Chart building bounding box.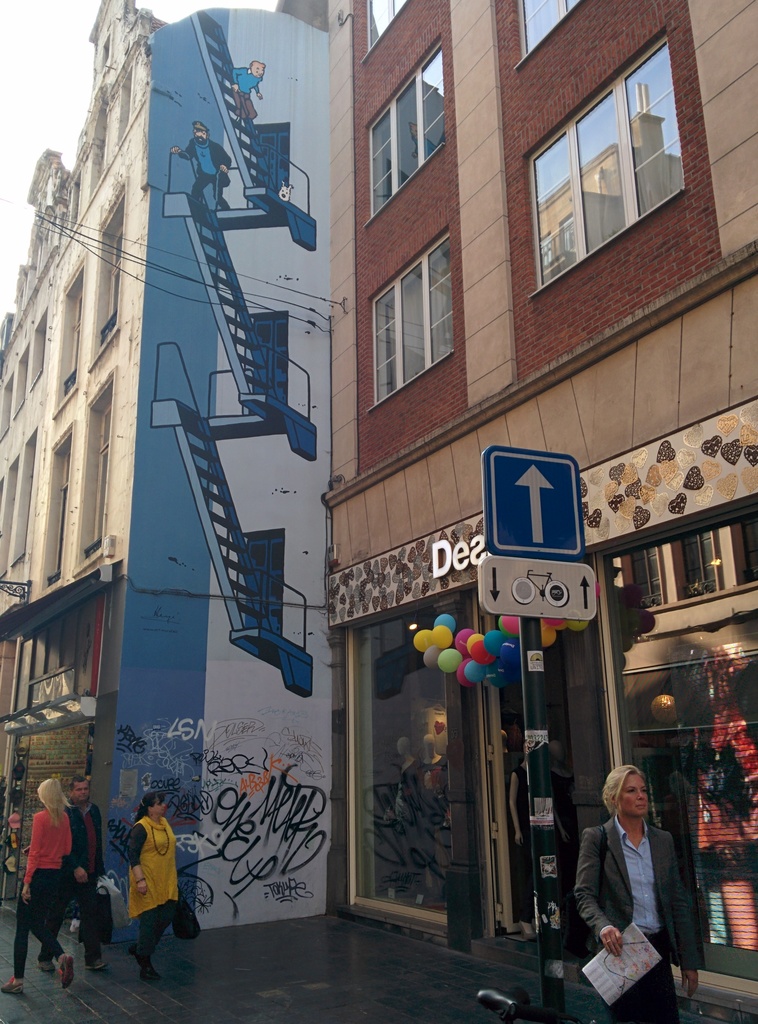
Charted: x1=0, y1=0, x2=323, y2=942.
